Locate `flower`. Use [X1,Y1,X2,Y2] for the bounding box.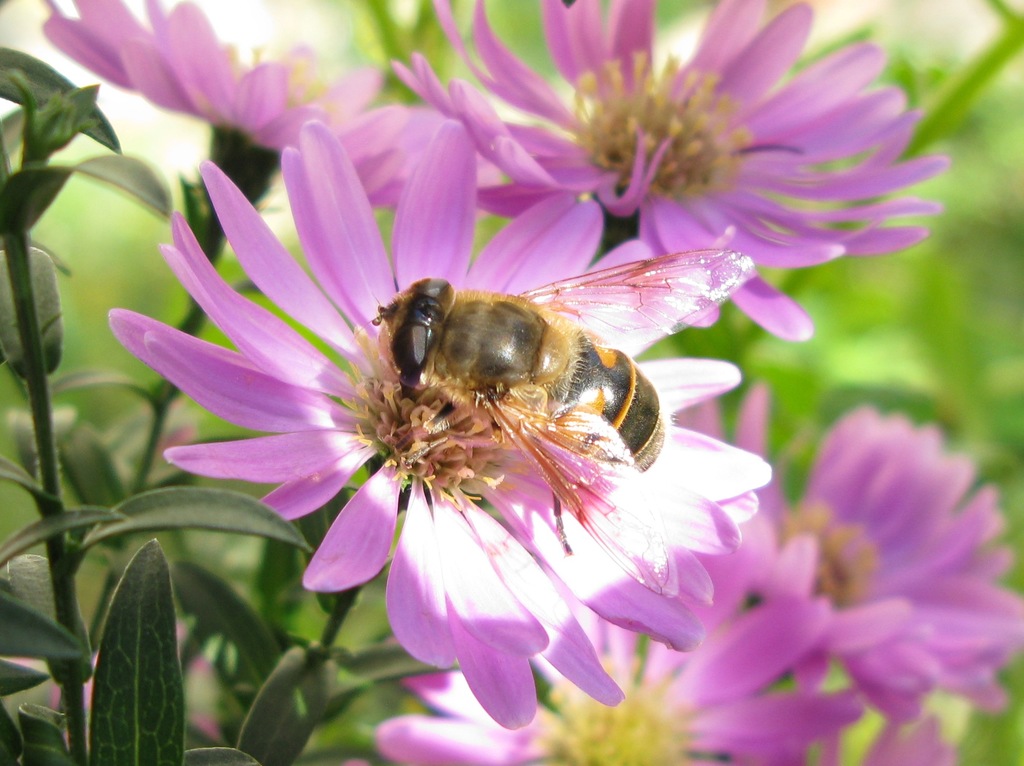
[468,8,932,292].
